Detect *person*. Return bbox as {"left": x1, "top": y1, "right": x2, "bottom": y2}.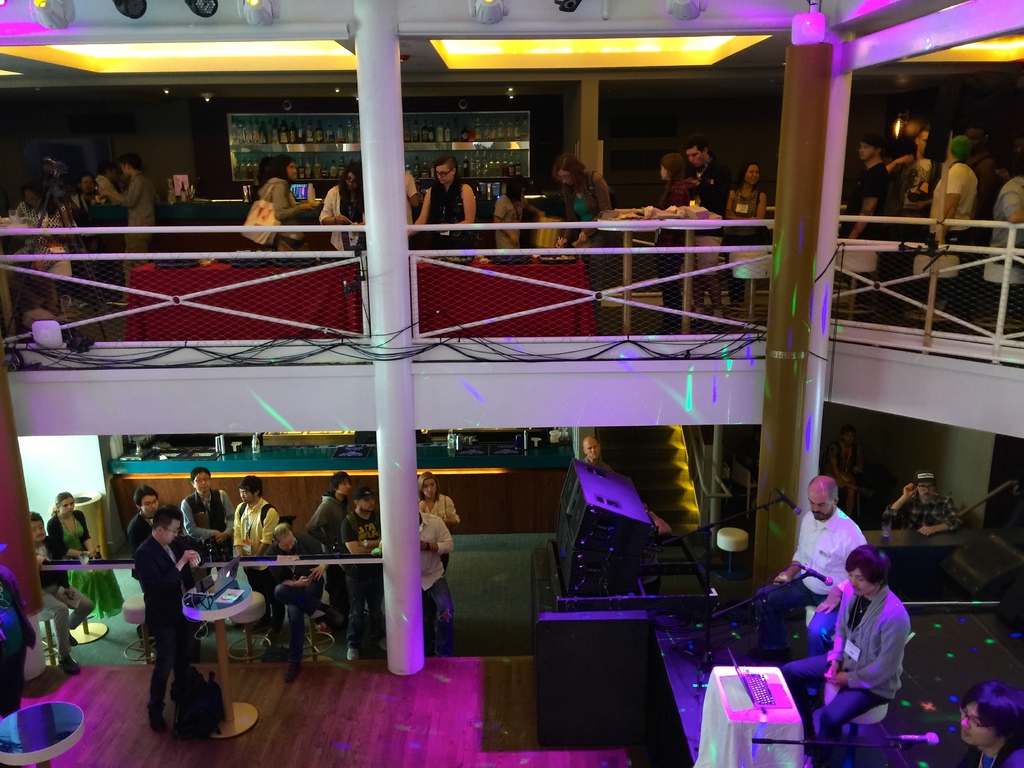
{"left": 118, "top": 482, "right": 170, "bottom": 564}.
